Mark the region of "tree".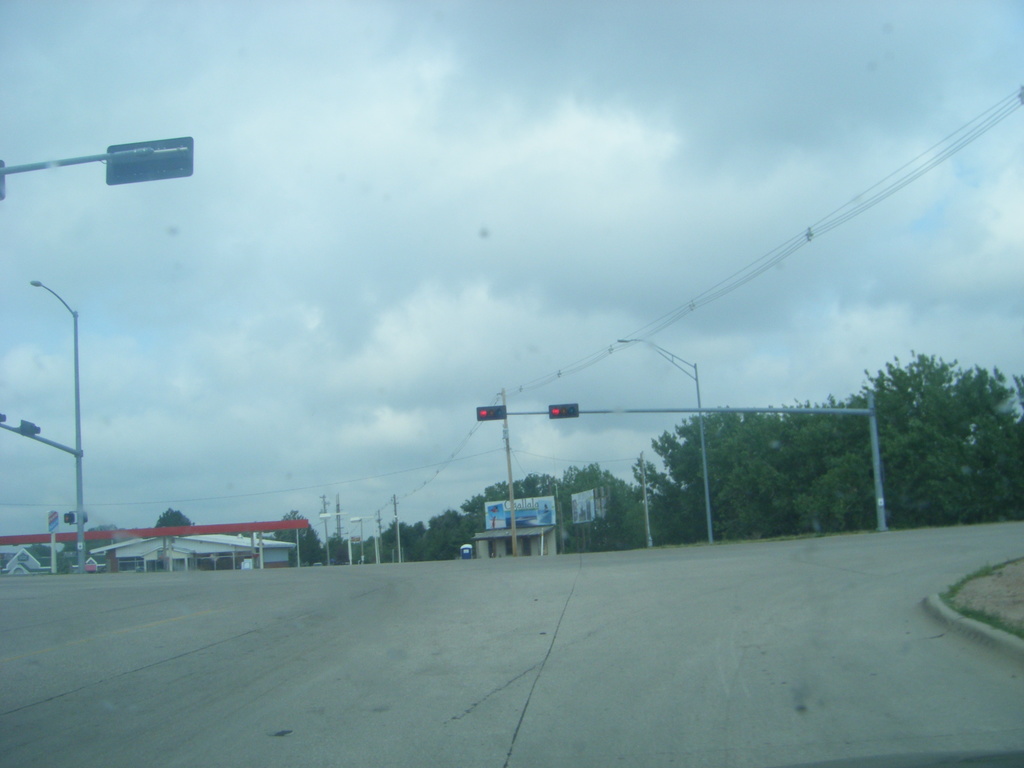
Region: region(152, 500, 194, 537).
